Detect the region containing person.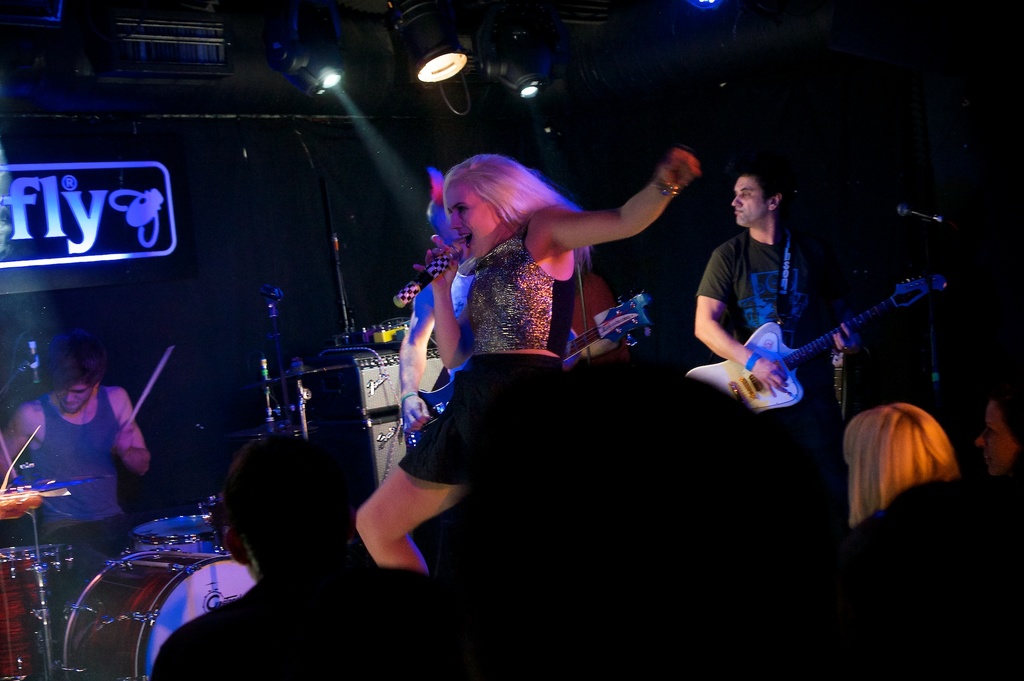
box(835, 402, 953, 512).
